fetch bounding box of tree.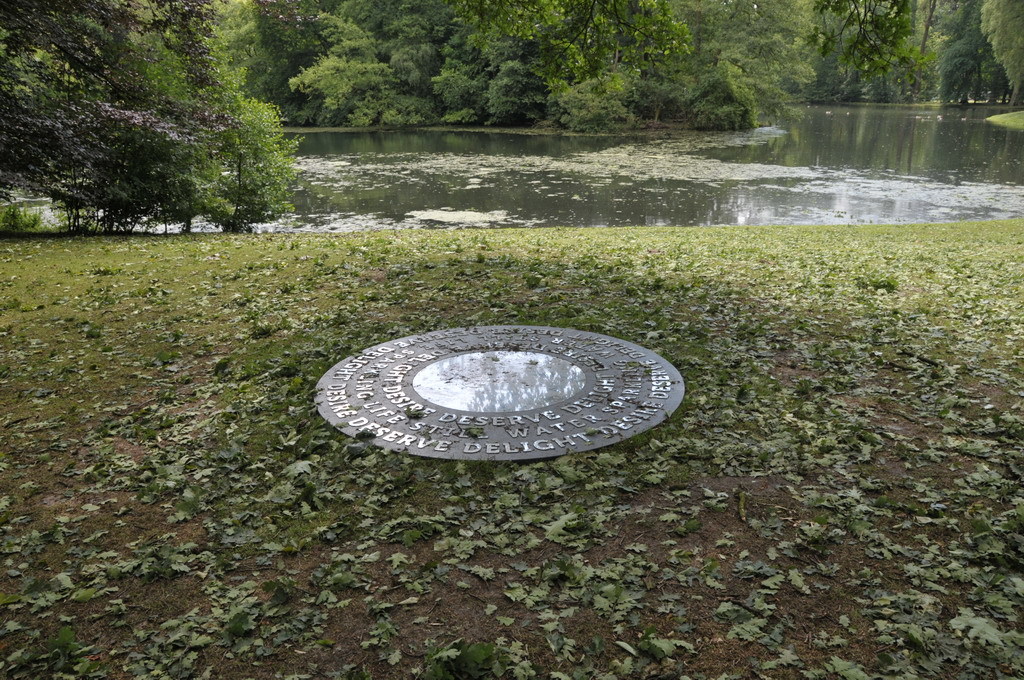
Bbox: <box>976,0,1023,107</box>.
